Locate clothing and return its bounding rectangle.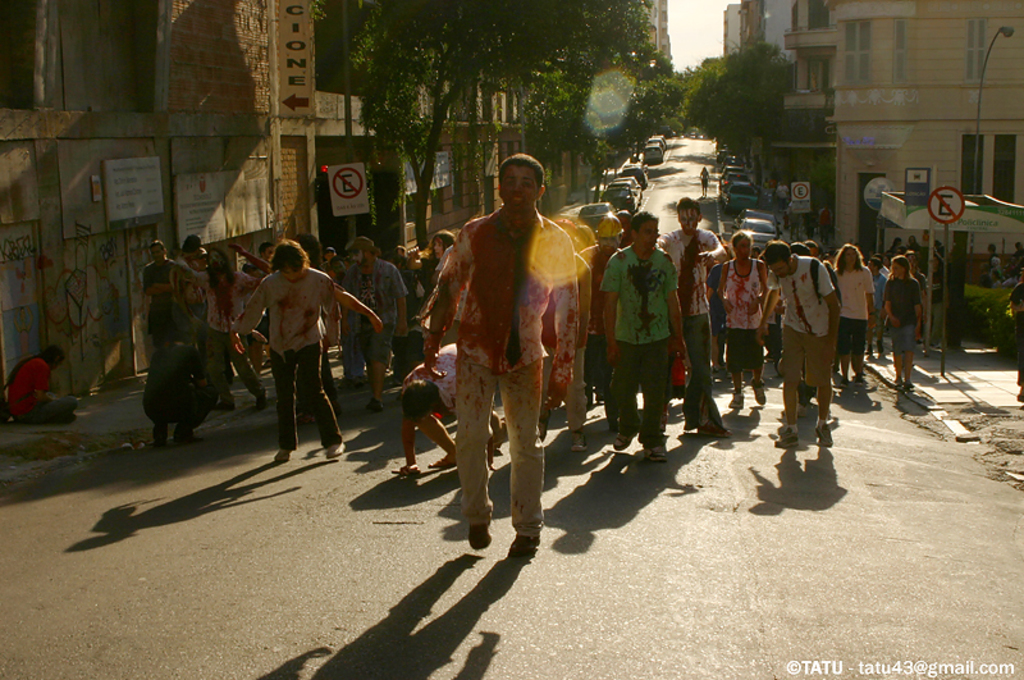
[933, 248, 943, 277].
